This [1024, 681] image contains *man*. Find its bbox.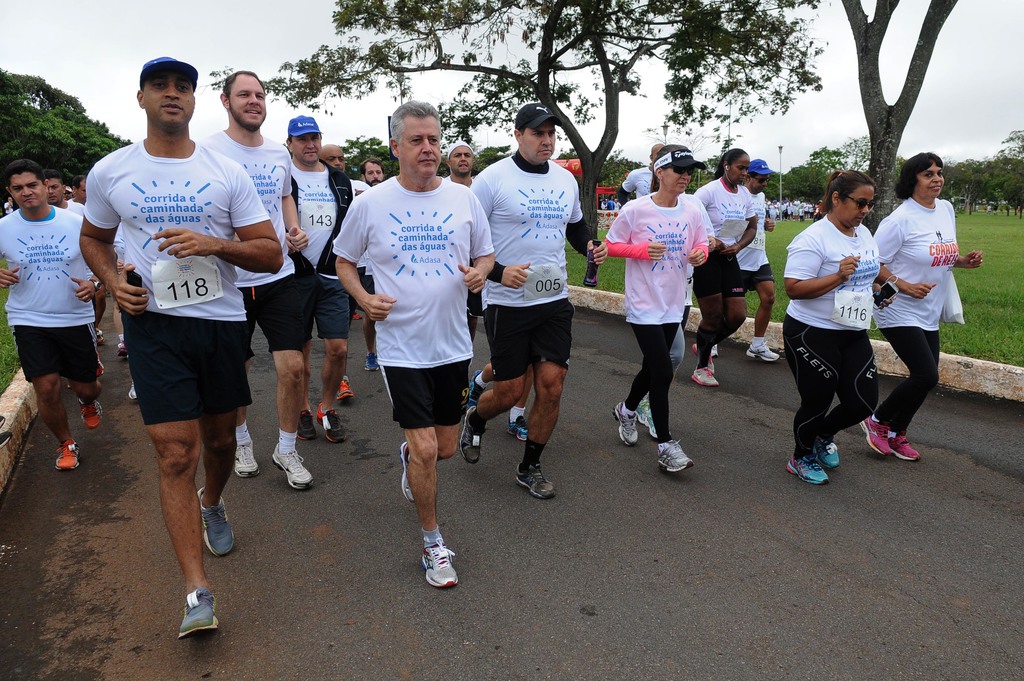
rect(194, 67, 317, 492).
